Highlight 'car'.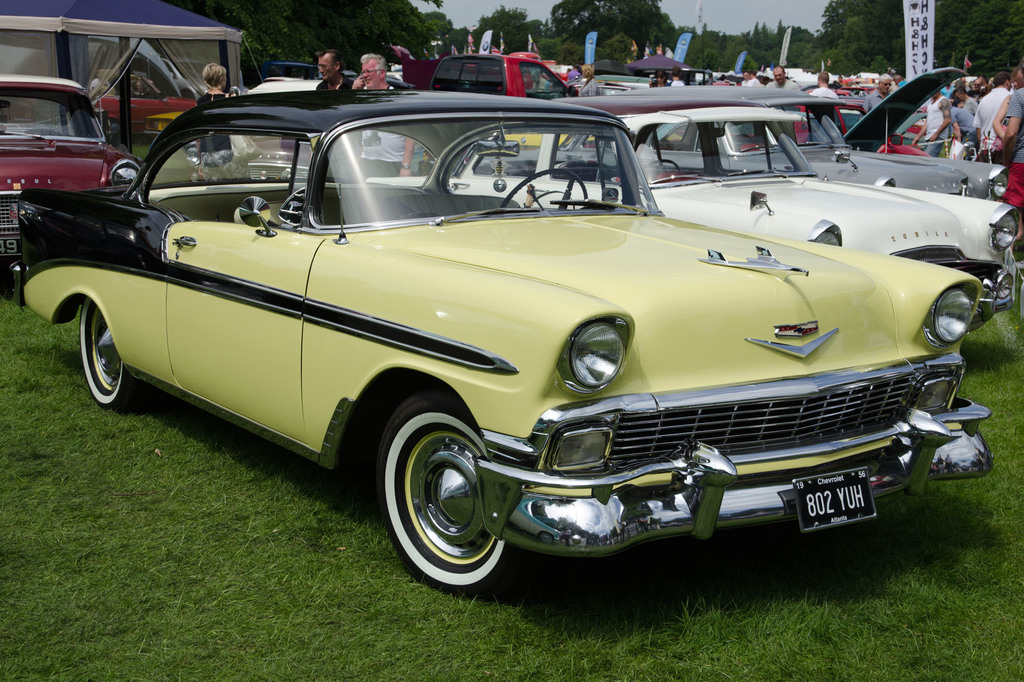
Highlighted region: select_region(747, 63, 1008, 205).
